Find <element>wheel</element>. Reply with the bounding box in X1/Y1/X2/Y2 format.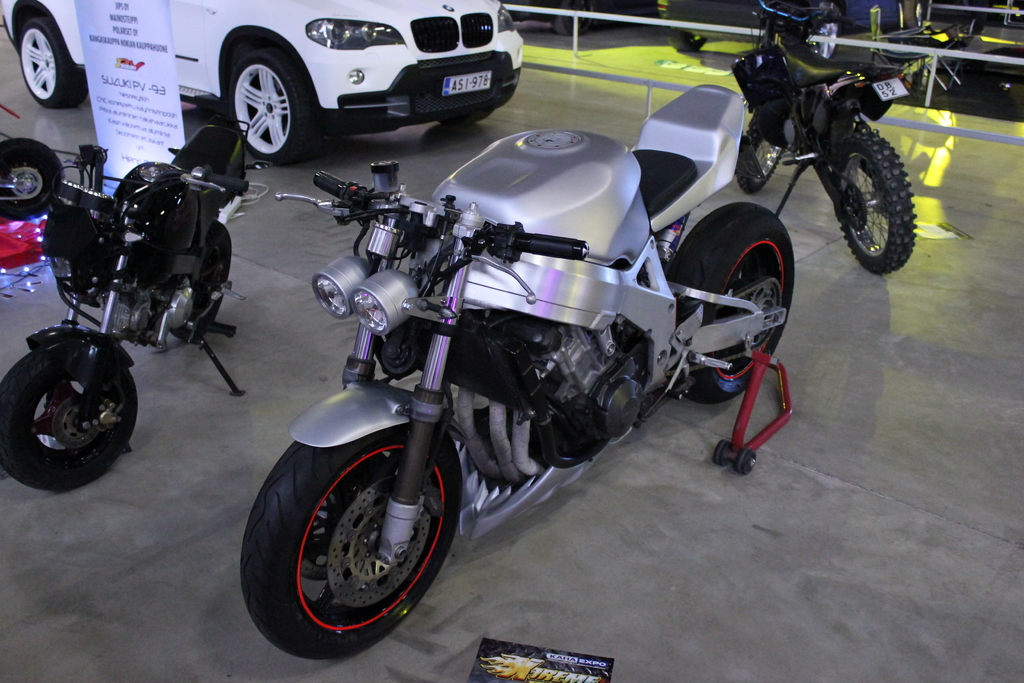
668/197/799/401.
